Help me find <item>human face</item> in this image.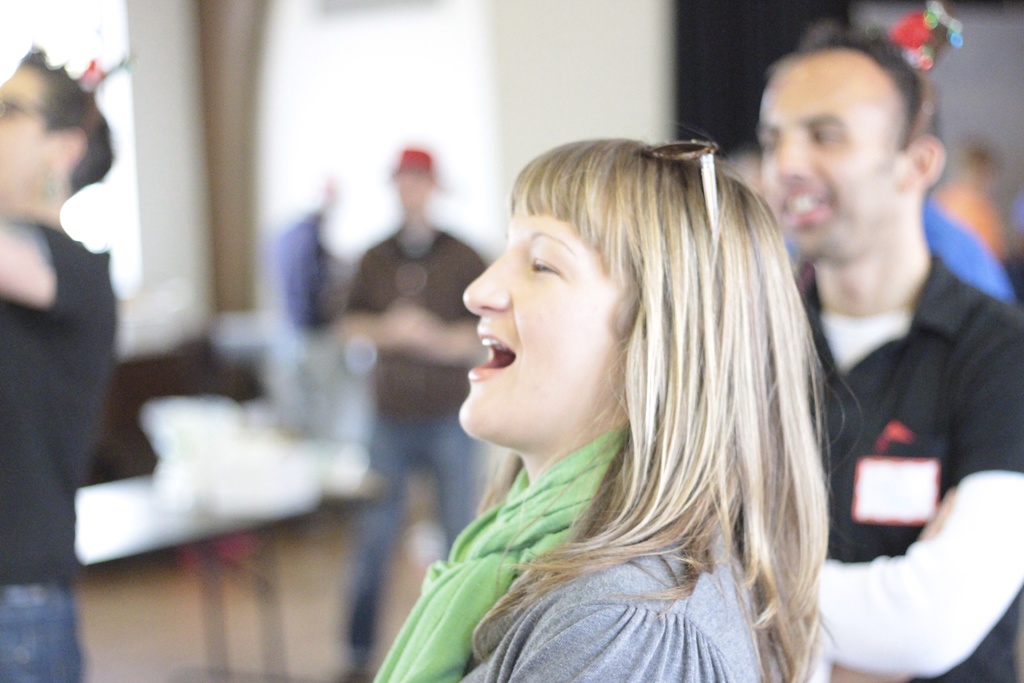
Found it: locate(467, 202, 619, 427).
